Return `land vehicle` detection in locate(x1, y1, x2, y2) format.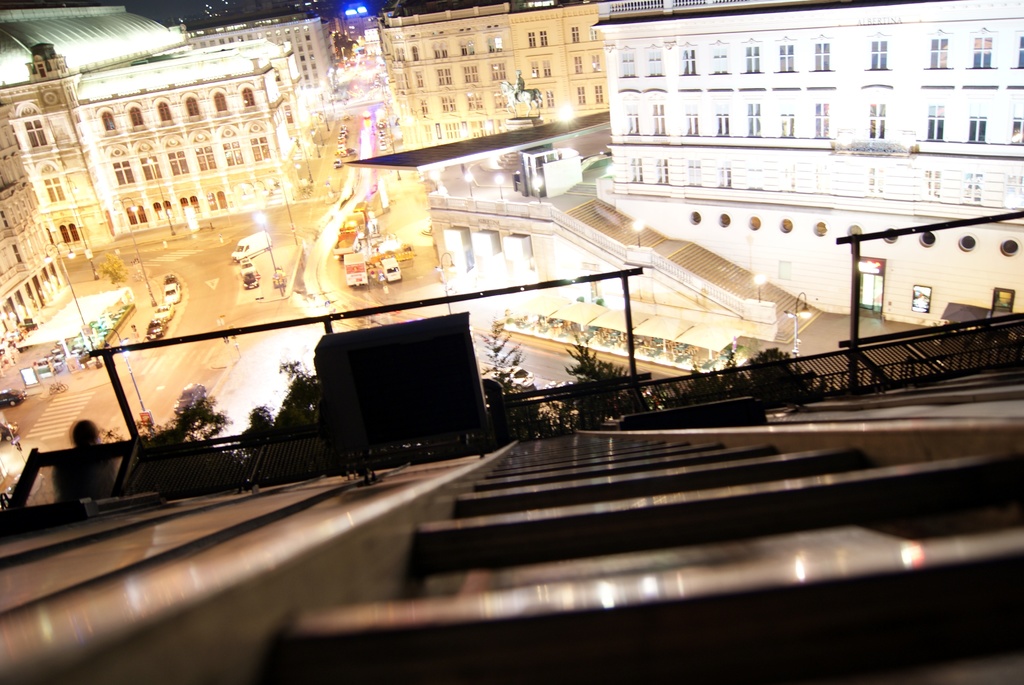
locate(337, 159, 342, 166).
